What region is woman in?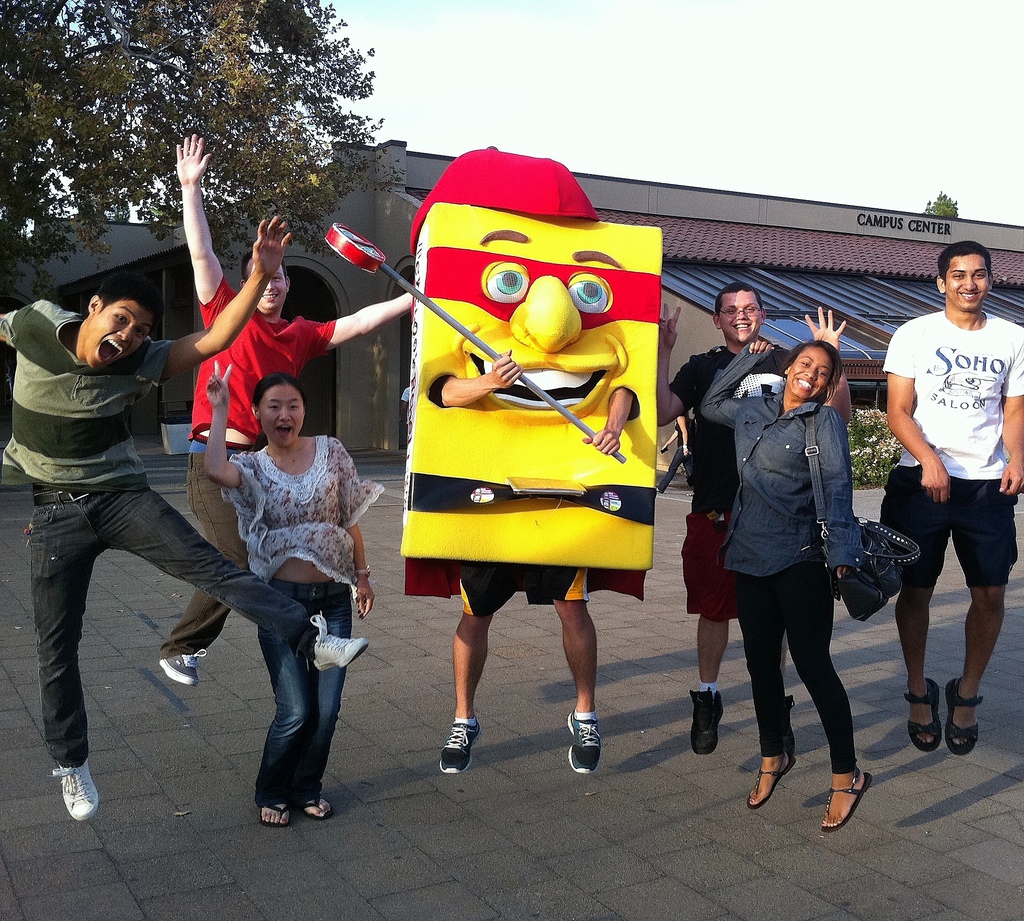
[x1=708, y1=310, x2=879, y2=827].
